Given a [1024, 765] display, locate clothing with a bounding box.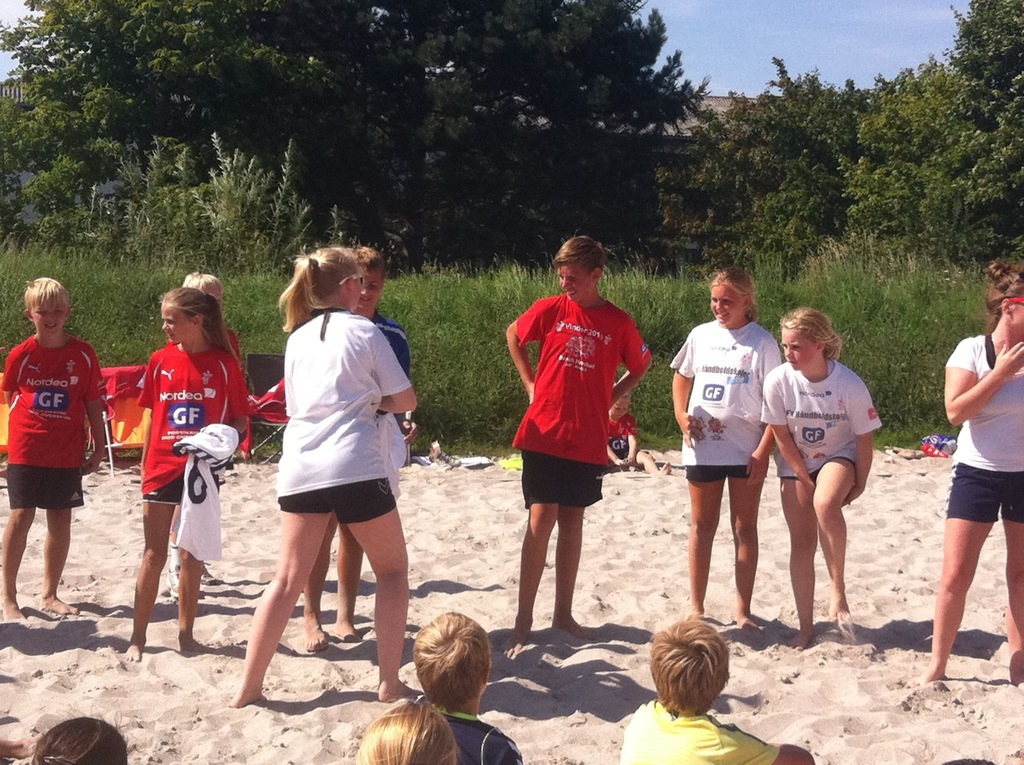
Located: locate(509, 294, 655, 509).
